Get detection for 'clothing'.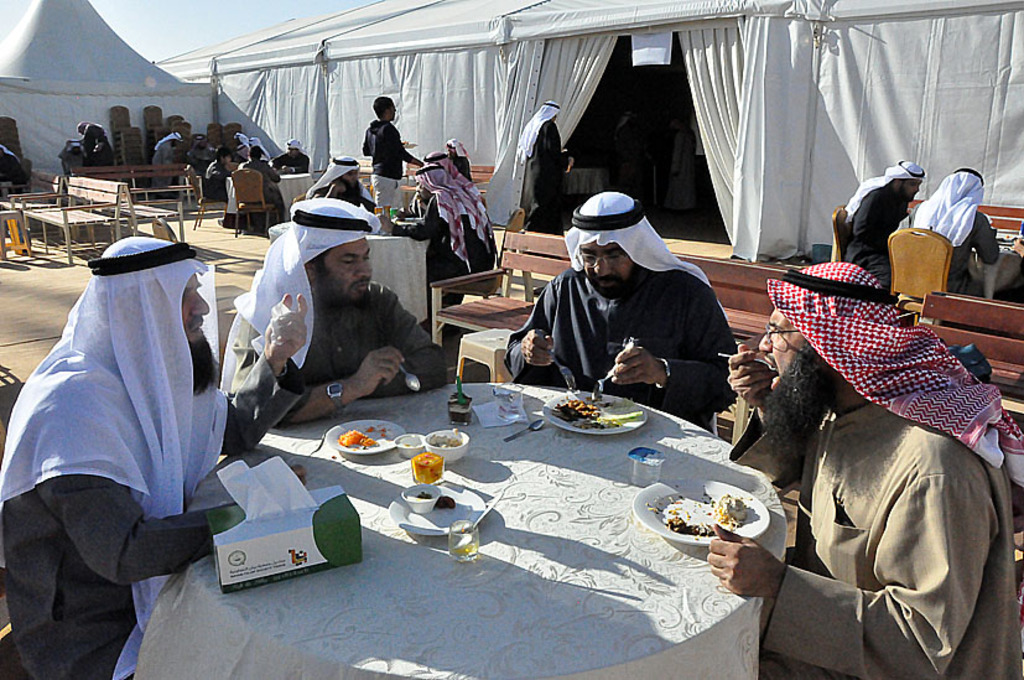
Detection: (left=457, top=172, right=492, bottom=238).
